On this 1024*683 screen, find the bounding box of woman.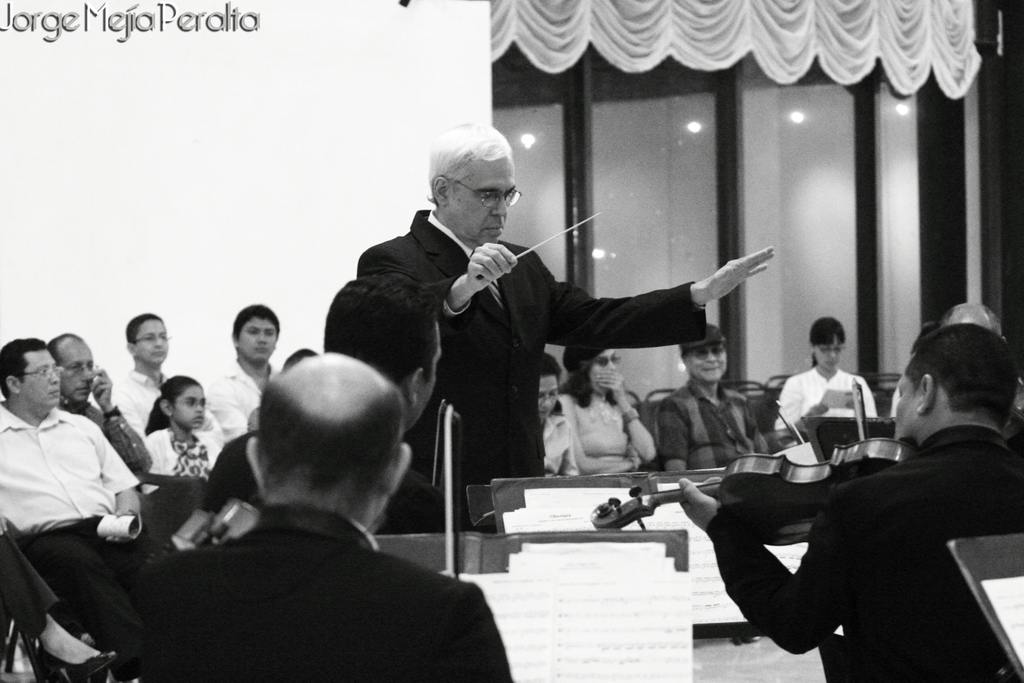
Bounding box: <bbox>775, 321, 880, 432</bbox>.
